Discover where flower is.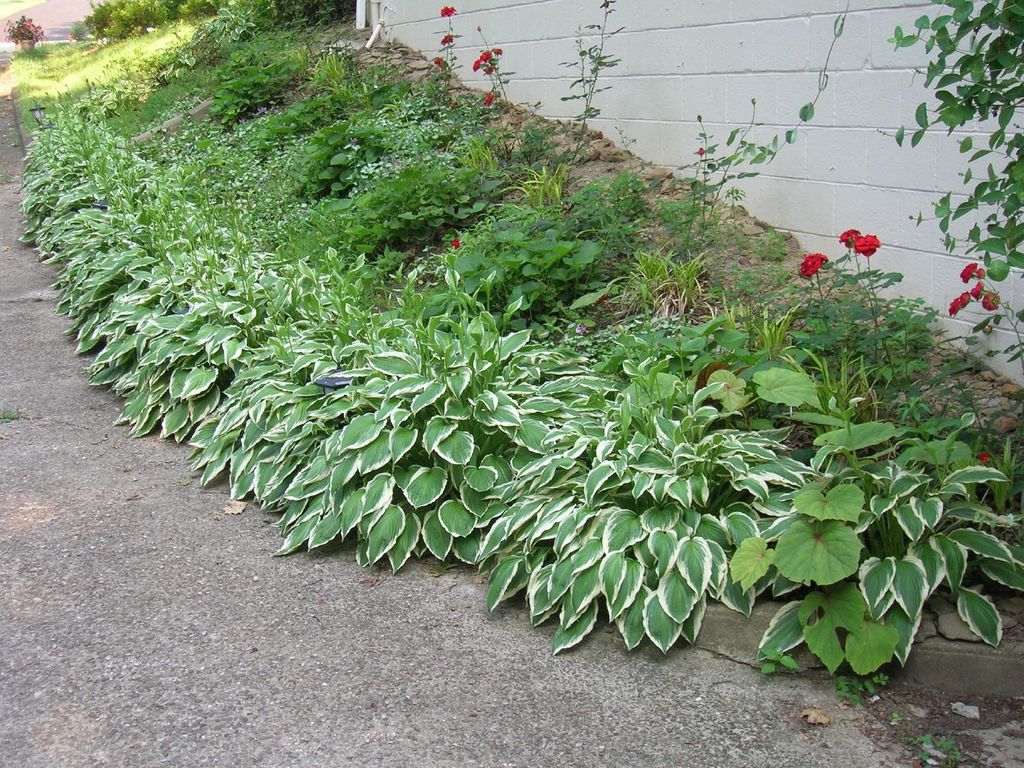
Discovered at (left=698, top=144, right=705, bottom=157).
